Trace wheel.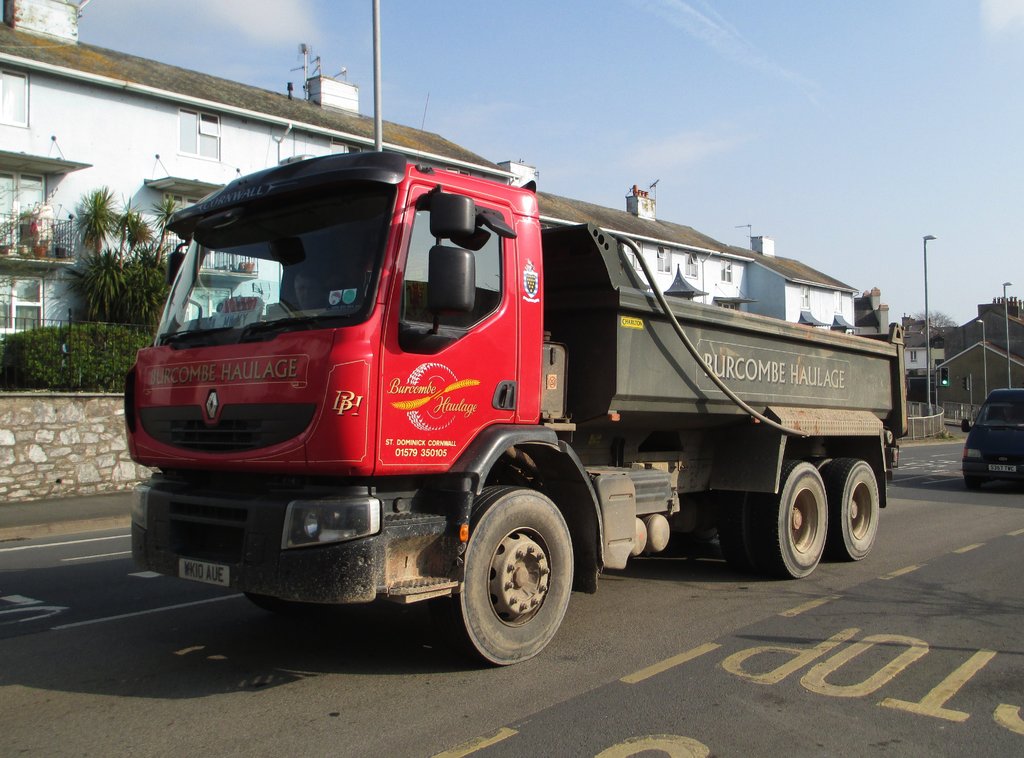
Traced to [left=967, top=473, right=981, bottom=490].
